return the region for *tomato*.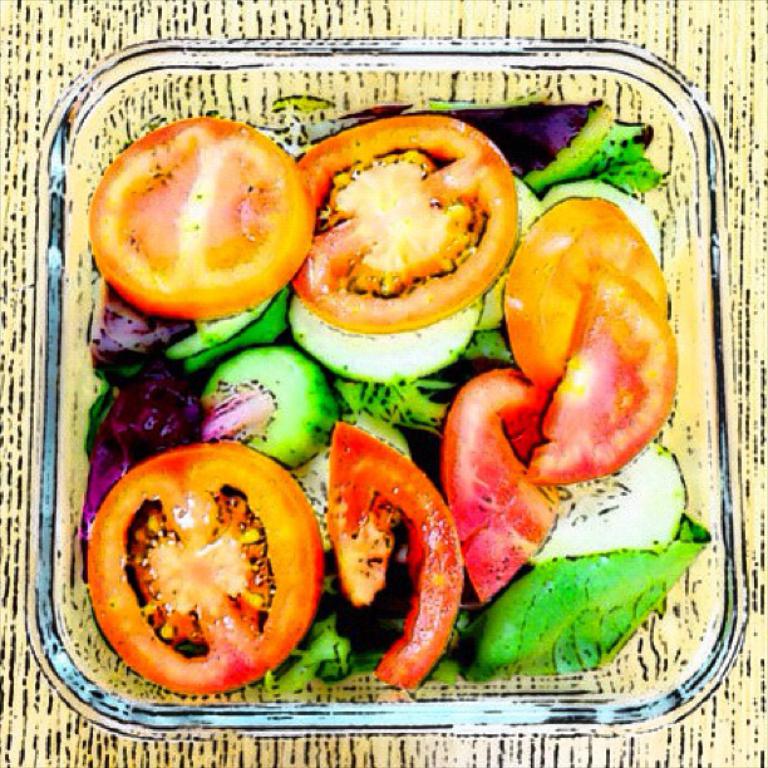
<bbox>326, 420, 464, 690</bbox>.
